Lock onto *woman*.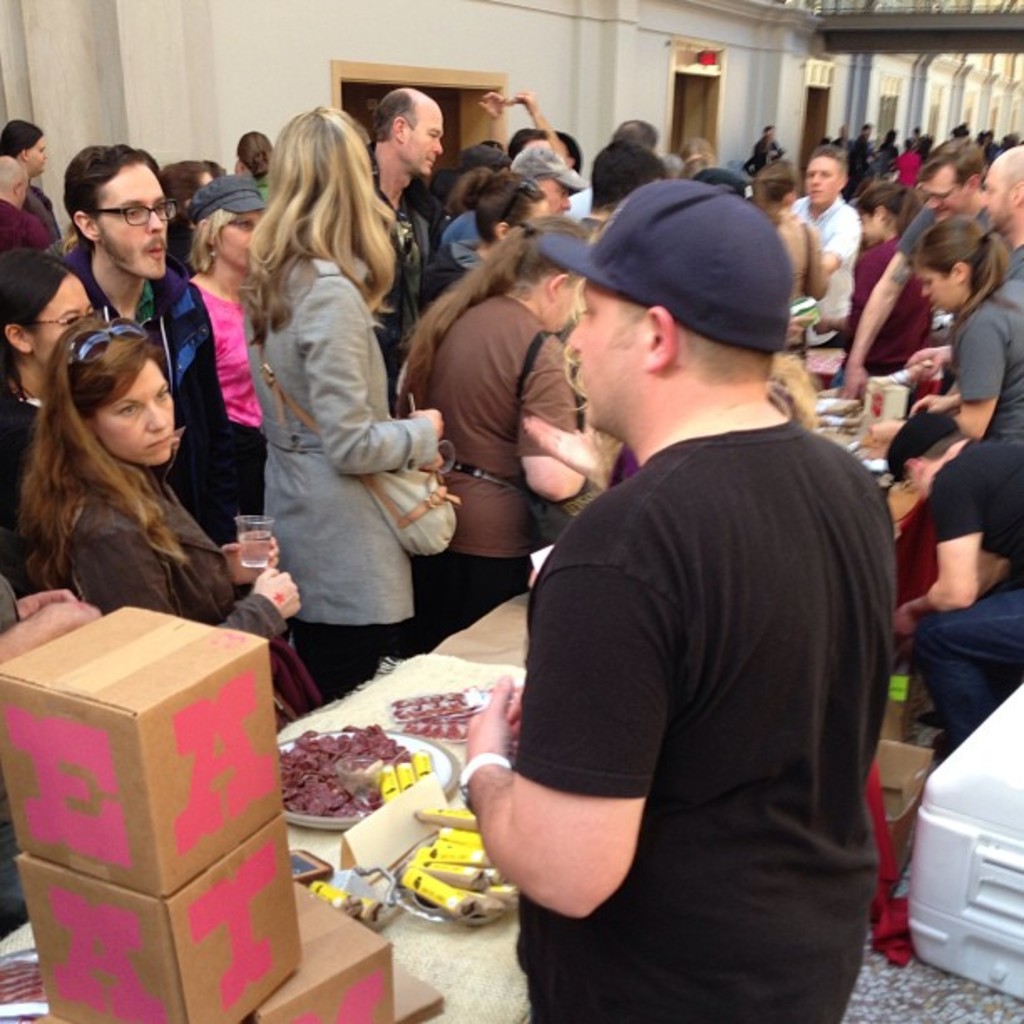
Locked: (815, 174, 922, 392).
